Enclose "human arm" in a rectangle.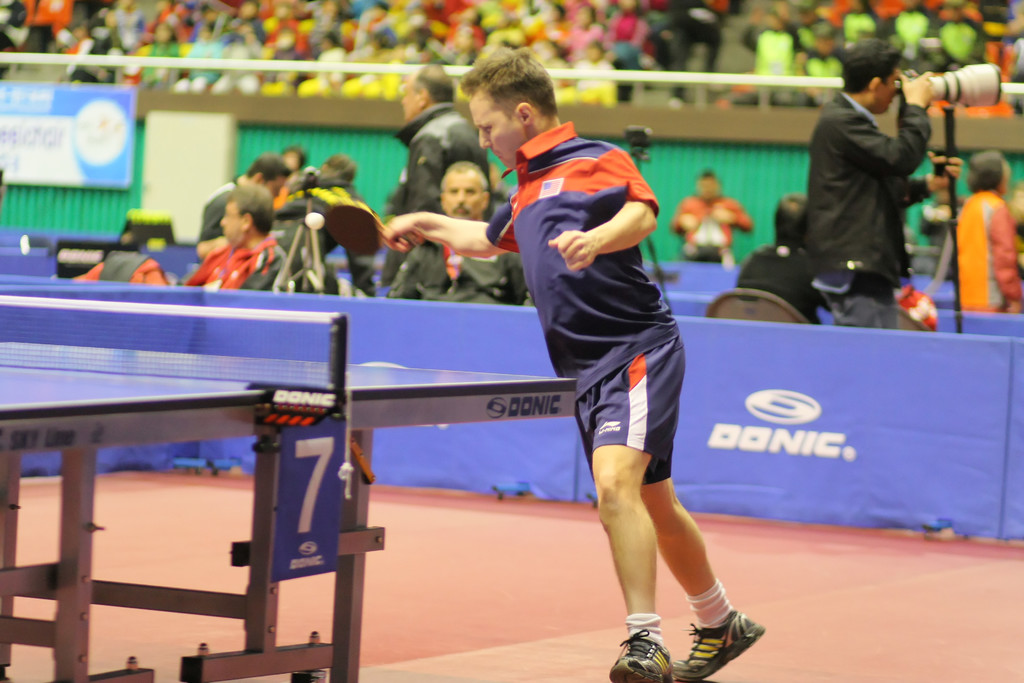
locate(813, 70, 936, 183).
